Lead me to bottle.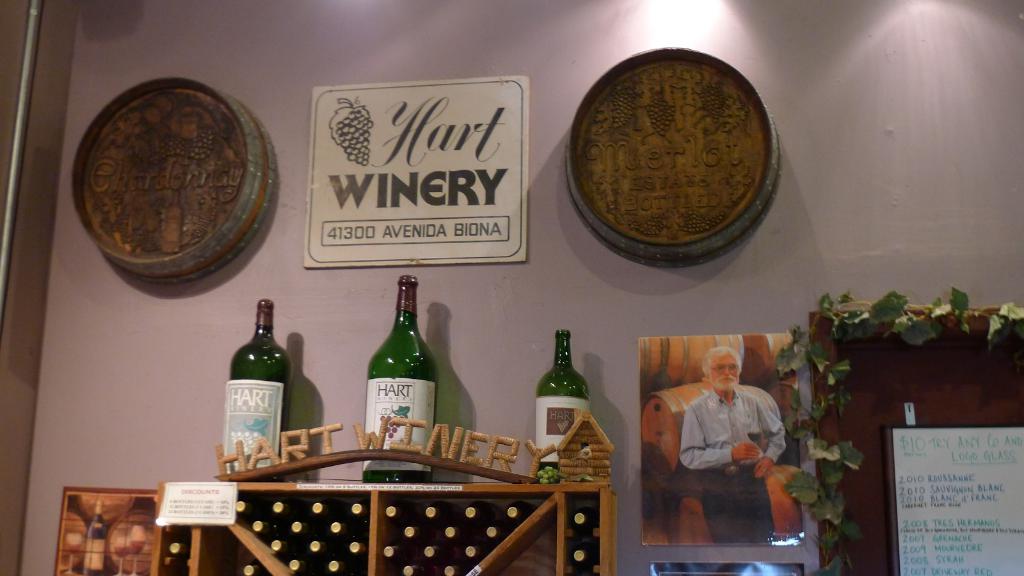
Lead to 463, 541, 492, 559.
